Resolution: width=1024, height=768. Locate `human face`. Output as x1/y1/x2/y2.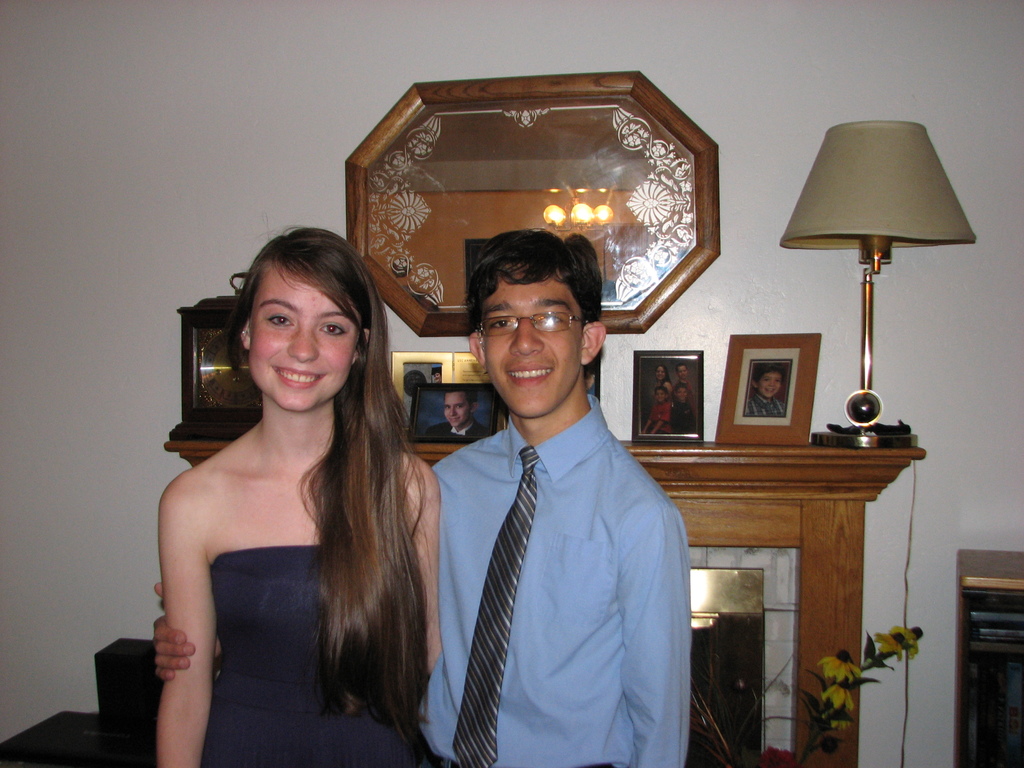
682/387/687/397.
